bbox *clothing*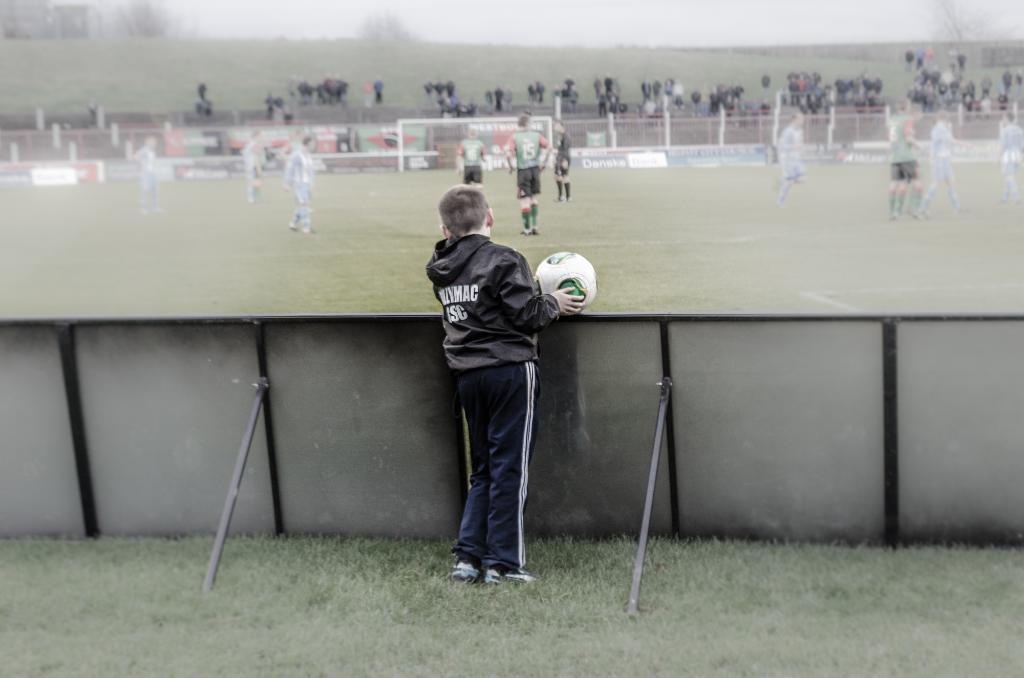
936 125 953 199
